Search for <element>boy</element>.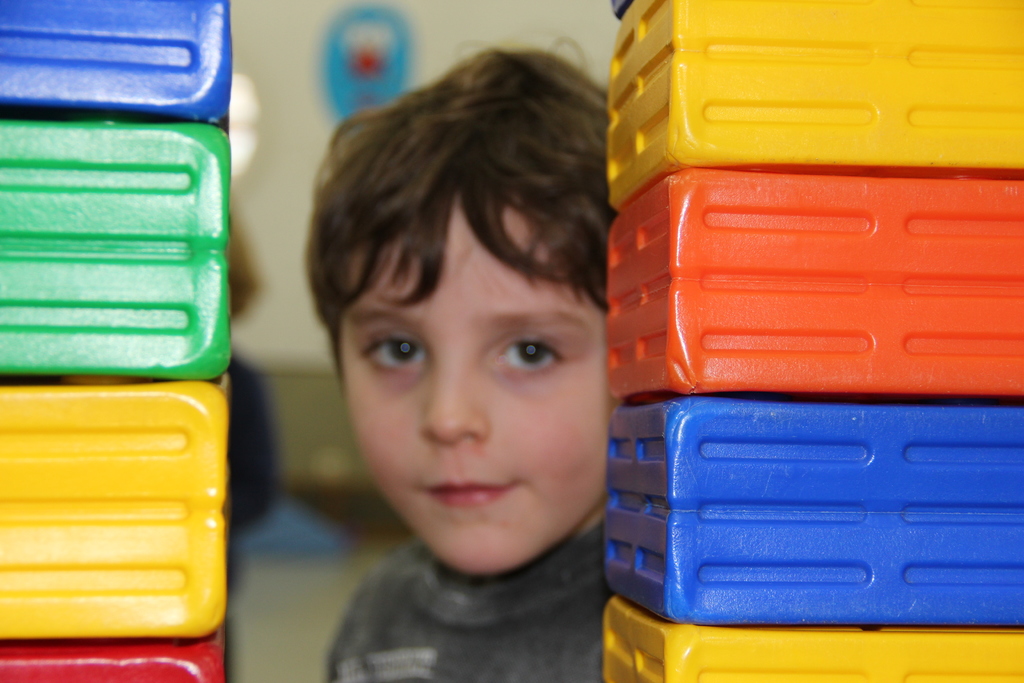
Found at bbox(235, 28, 642, 682).
